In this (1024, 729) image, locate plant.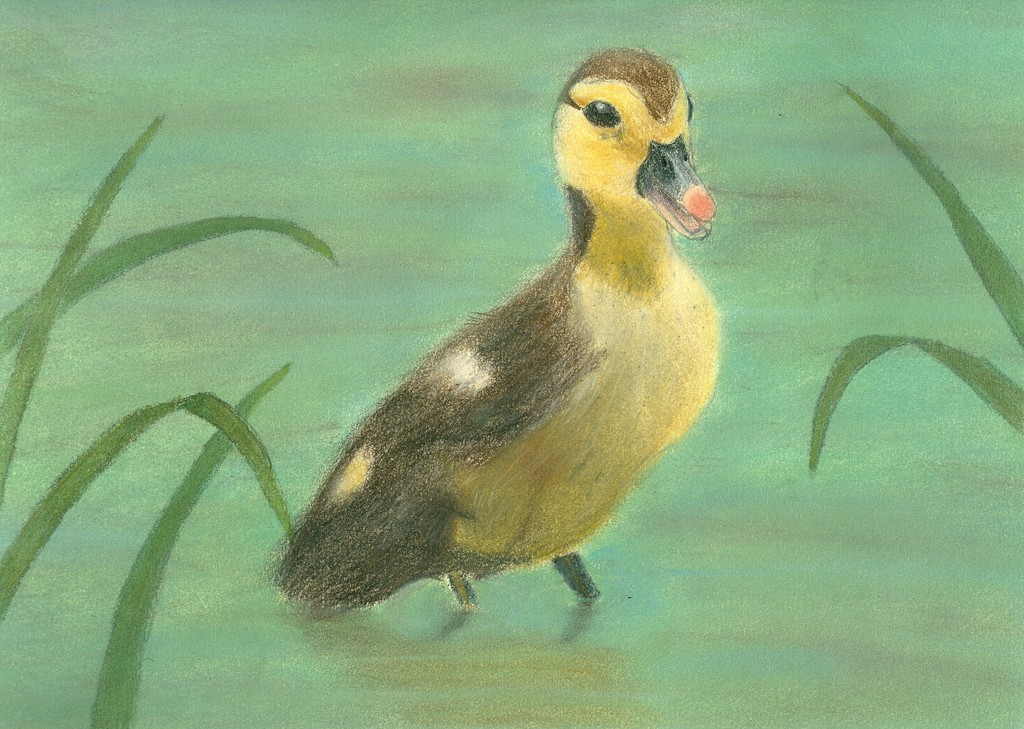
Bounding box: BBox(85, 362, 294, 727).
